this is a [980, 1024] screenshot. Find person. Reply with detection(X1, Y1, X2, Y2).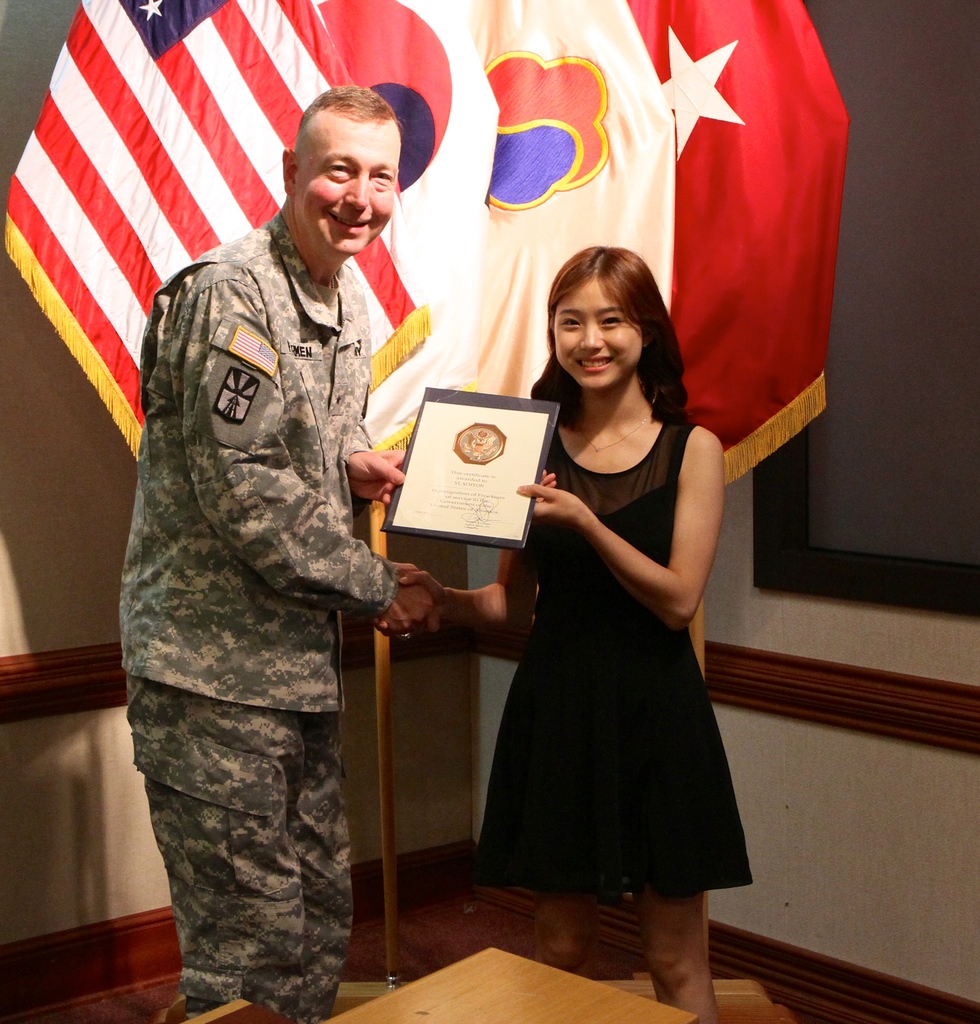
detection(370, 246, 728, 1023).
